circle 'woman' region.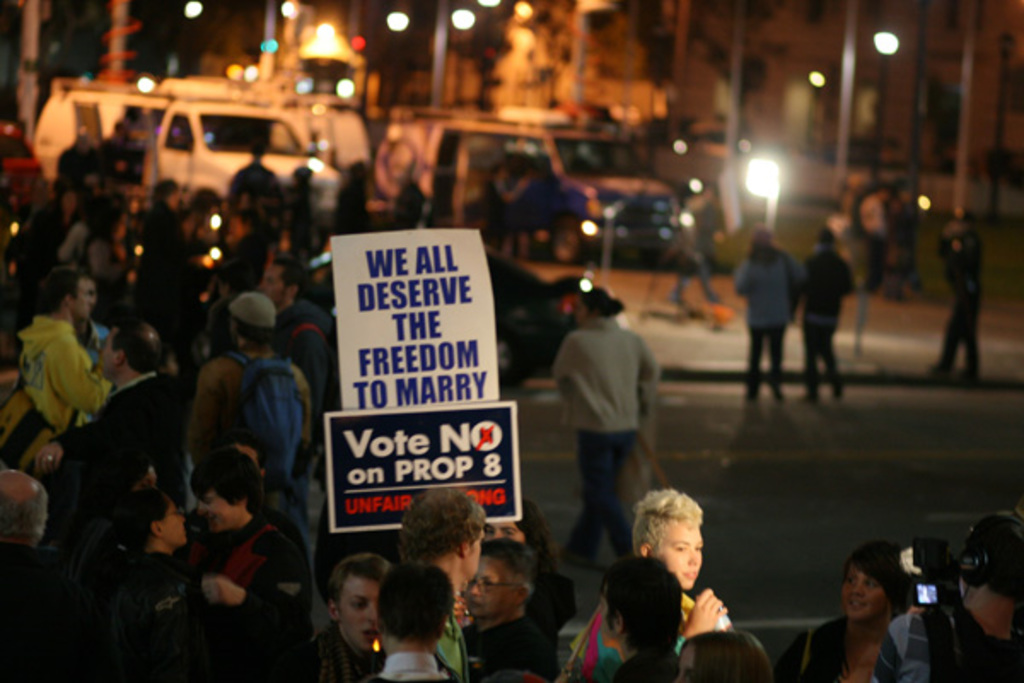
Region: locate(819, 555, 930, 676).
